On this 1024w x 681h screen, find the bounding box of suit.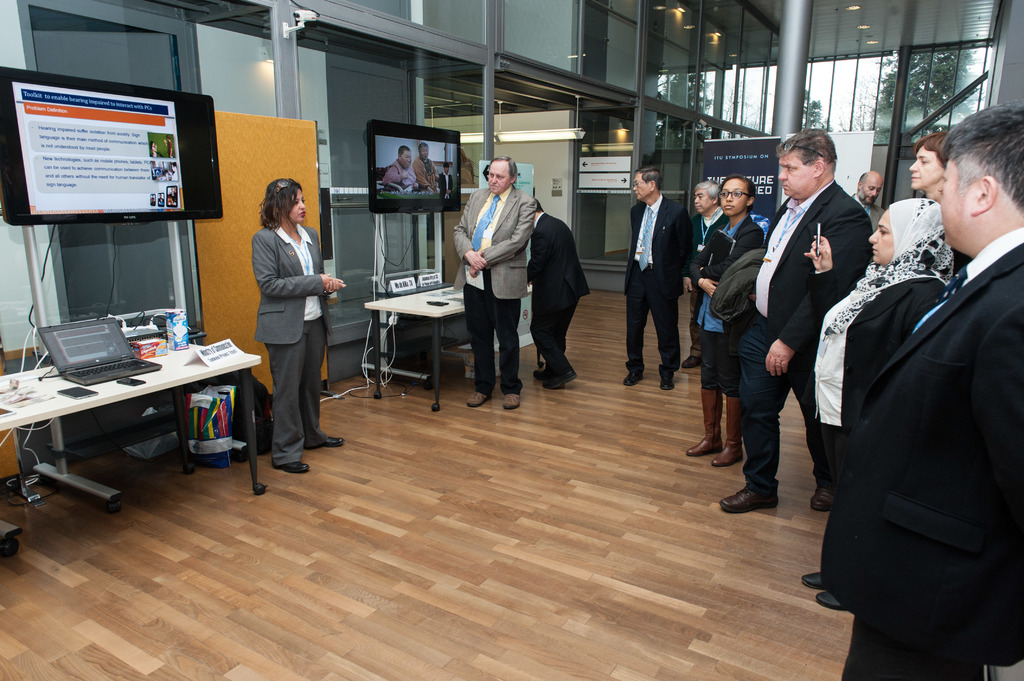
Bounding box: pyautogui.locateOnScreen(623, 193, 694, 377).
